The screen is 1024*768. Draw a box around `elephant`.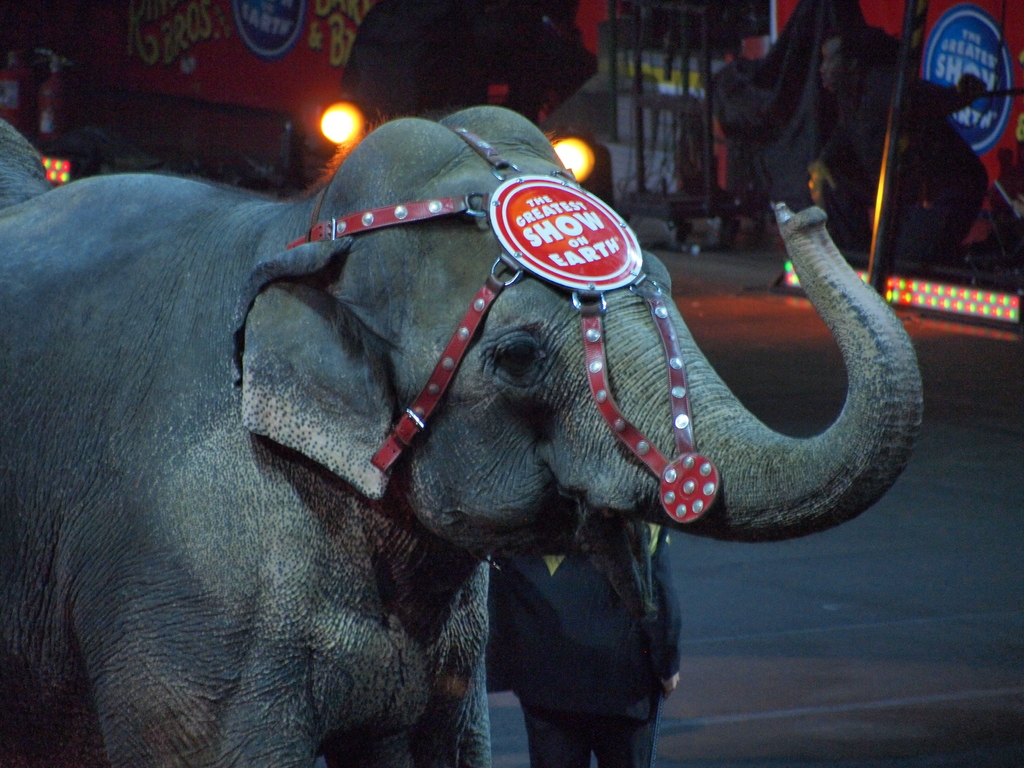
rect(0, 163, 931, 767).
